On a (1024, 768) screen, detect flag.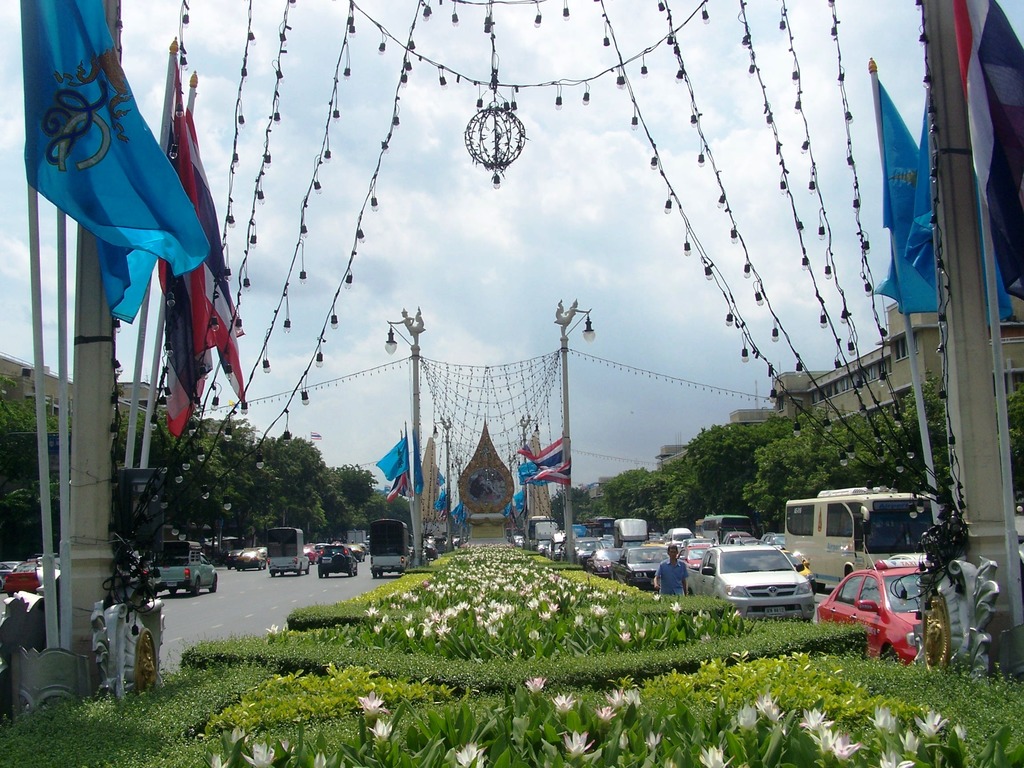
(513, 421, 541, 461).
